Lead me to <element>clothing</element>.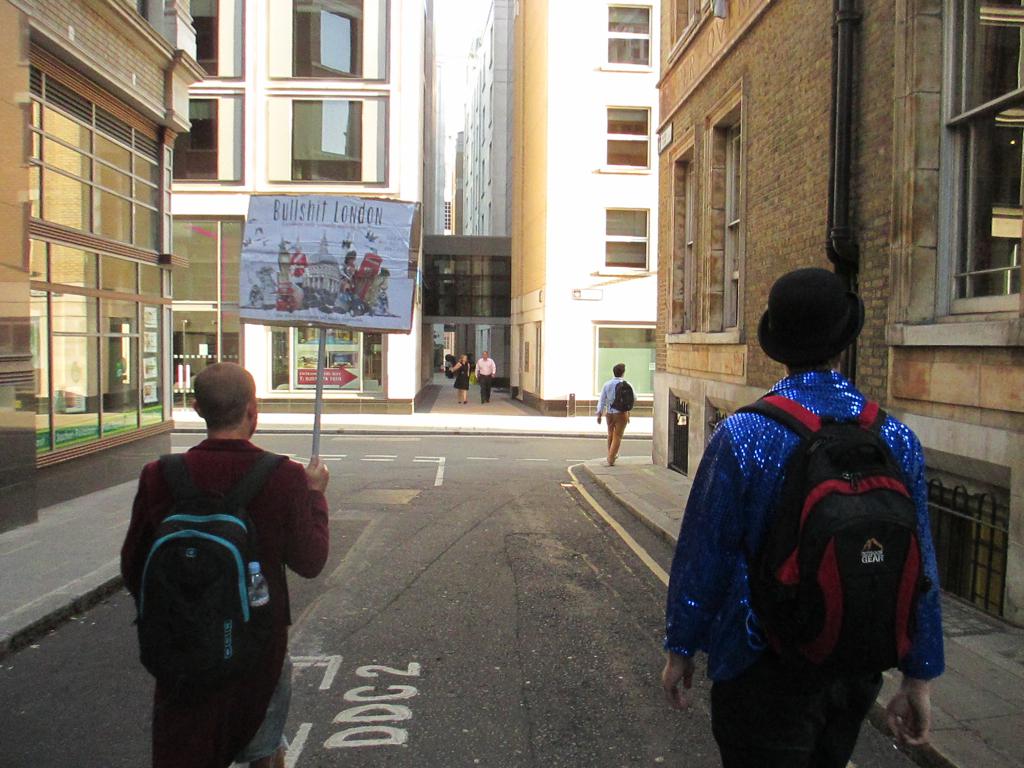
Lead to locate(474, 357, 495, 401).
